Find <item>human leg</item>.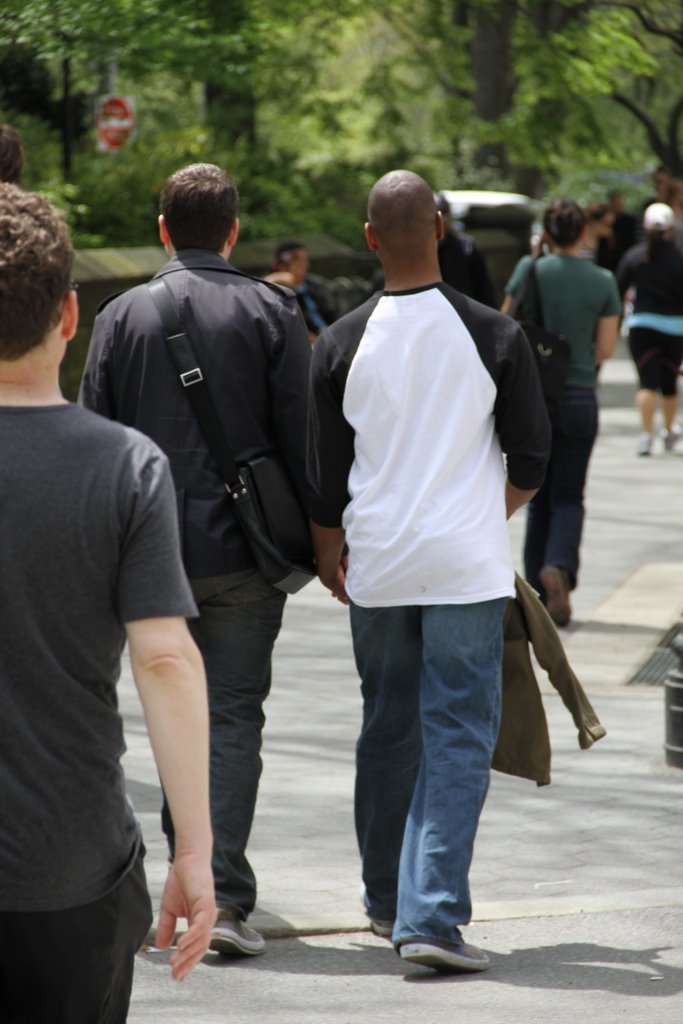
pyautogui.locateOnScreen(344, 545, 426, 928).
